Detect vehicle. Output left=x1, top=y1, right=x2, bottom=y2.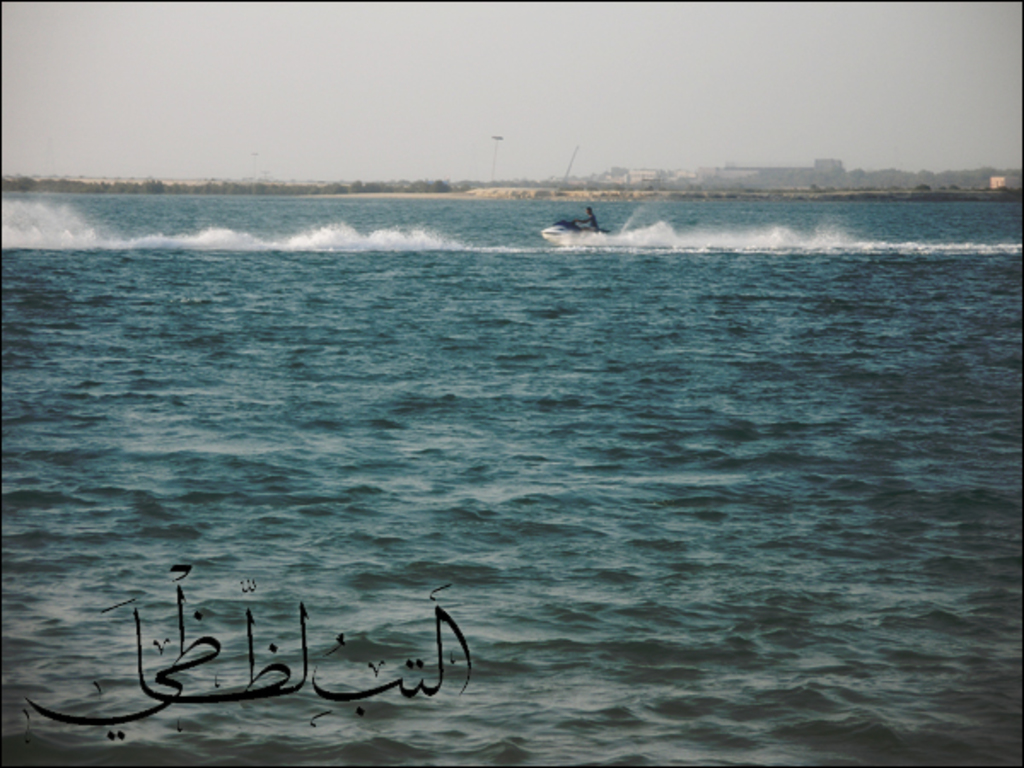
left=538, top=217, right=609, bottom=242.
